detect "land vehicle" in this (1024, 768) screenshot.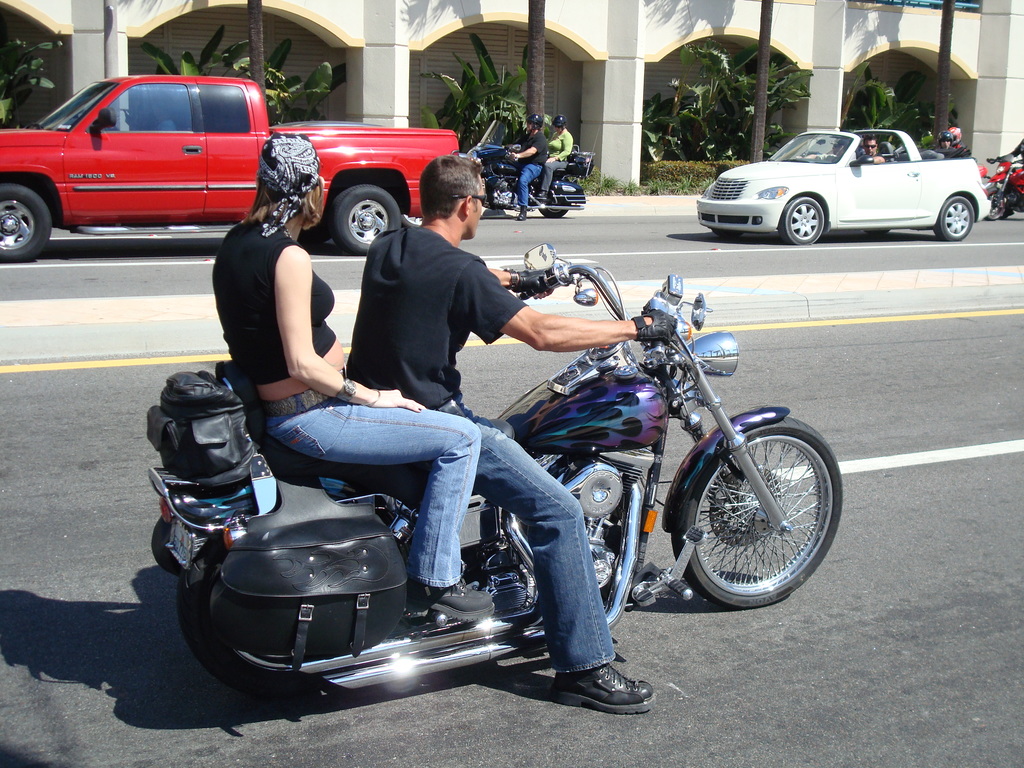
Detection: <box>692,124,994,242</box>.
